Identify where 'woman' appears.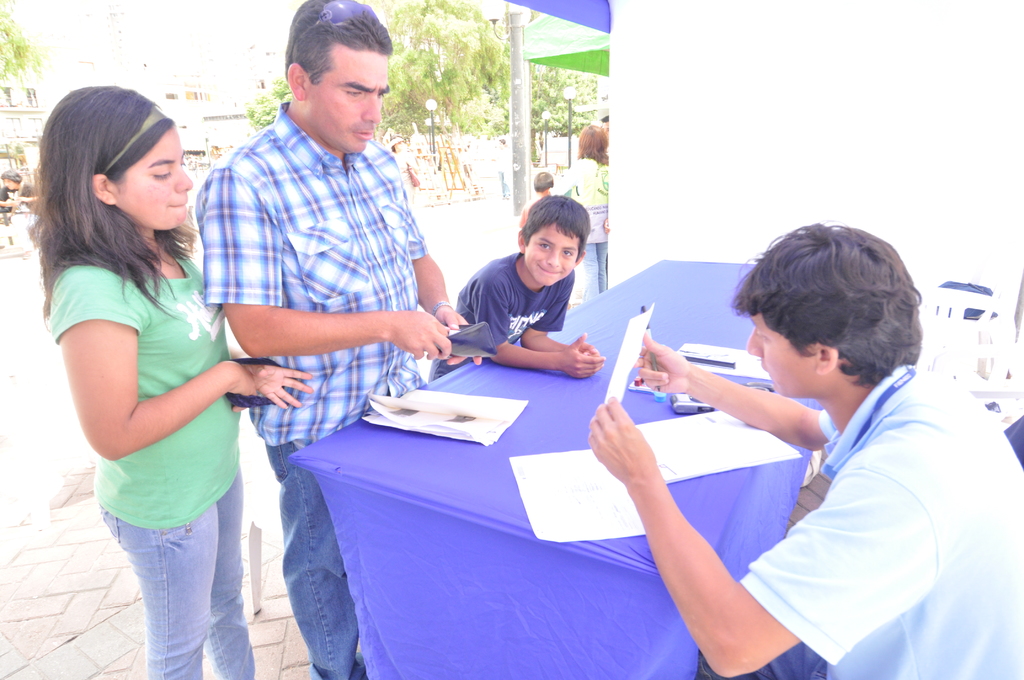
Appears at 561:122:614:302.
